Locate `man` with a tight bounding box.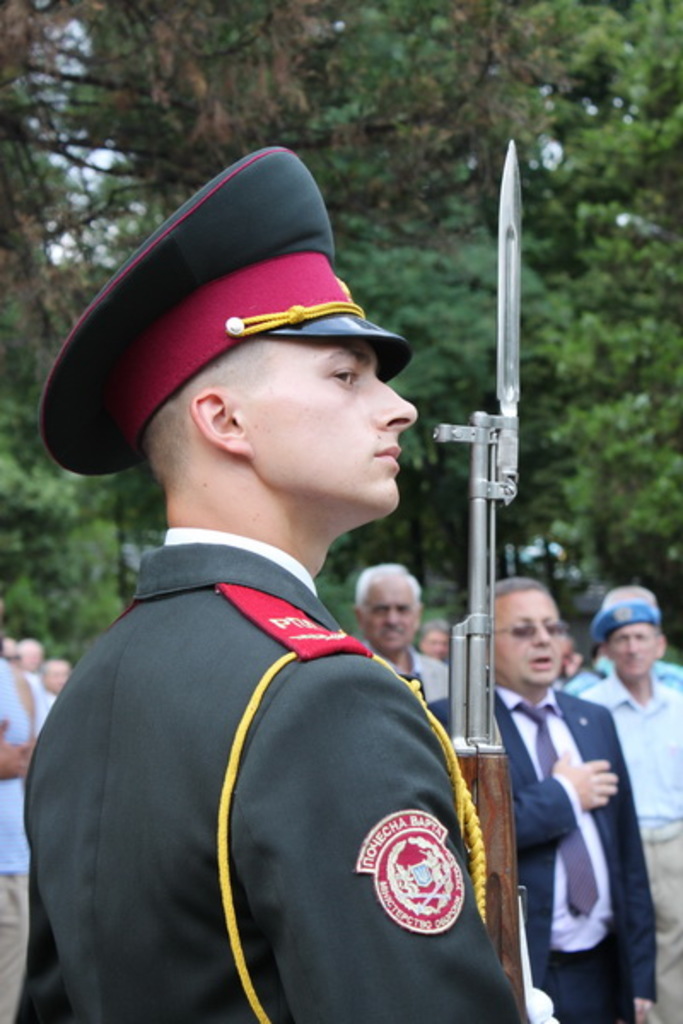
region(434, 572, 663, 1022).
